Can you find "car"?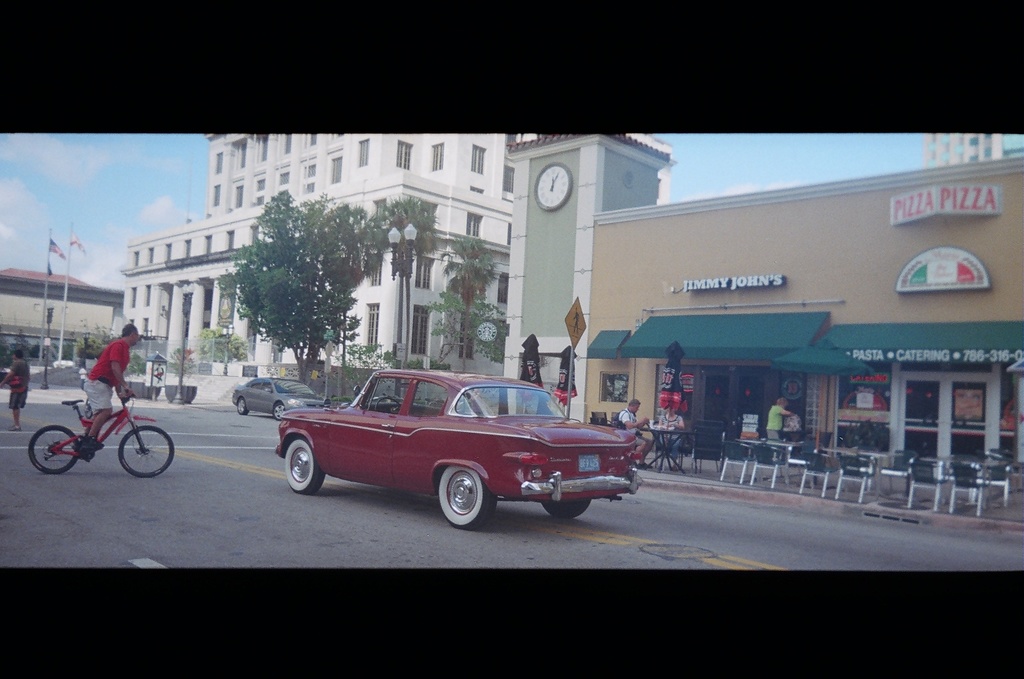
Yes, bounding box: (225,370,331,425).
